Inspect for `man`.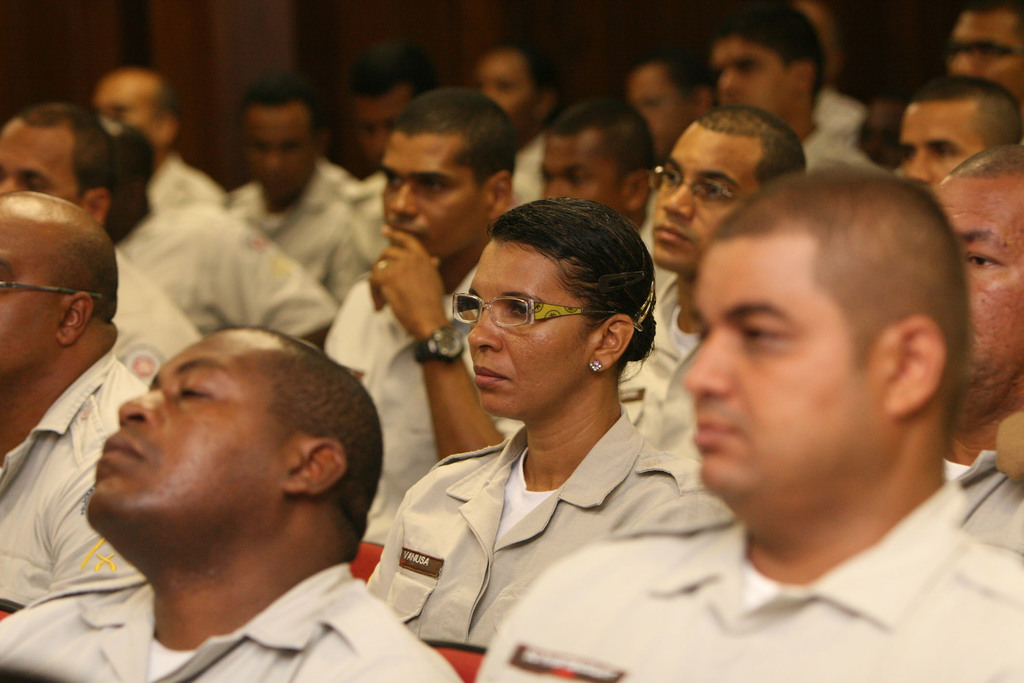
Inspection: bbox(695, 0, 879, 177).
